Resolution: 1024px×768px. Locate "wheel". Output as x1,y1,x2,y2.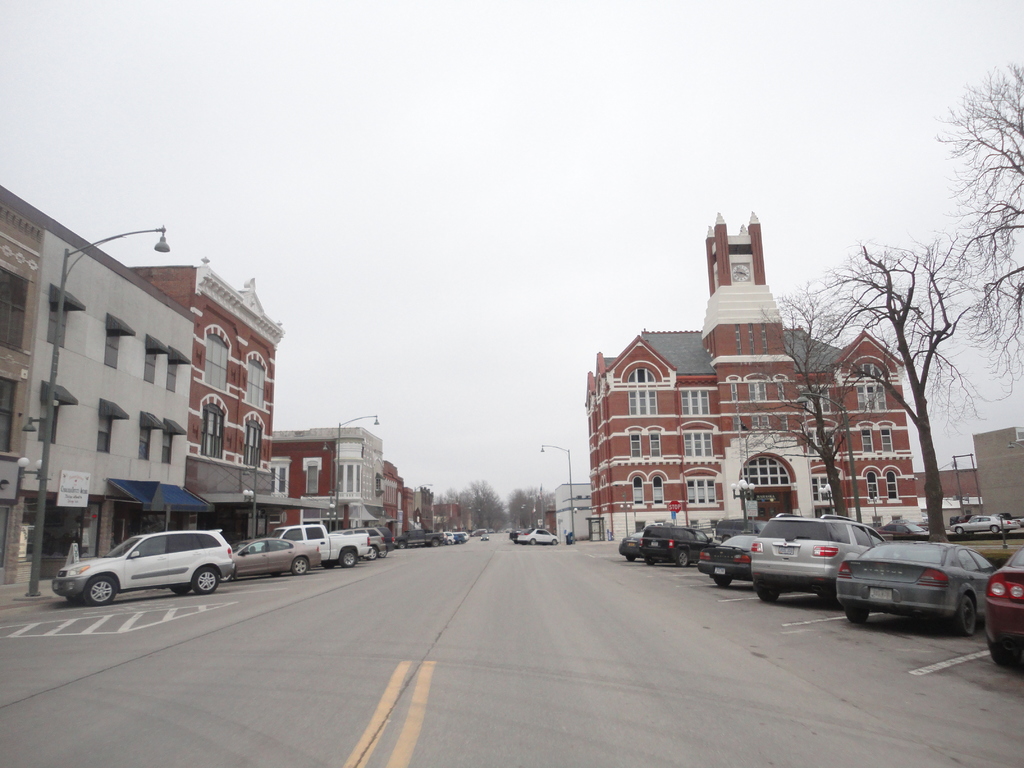
675,547,692,567.
